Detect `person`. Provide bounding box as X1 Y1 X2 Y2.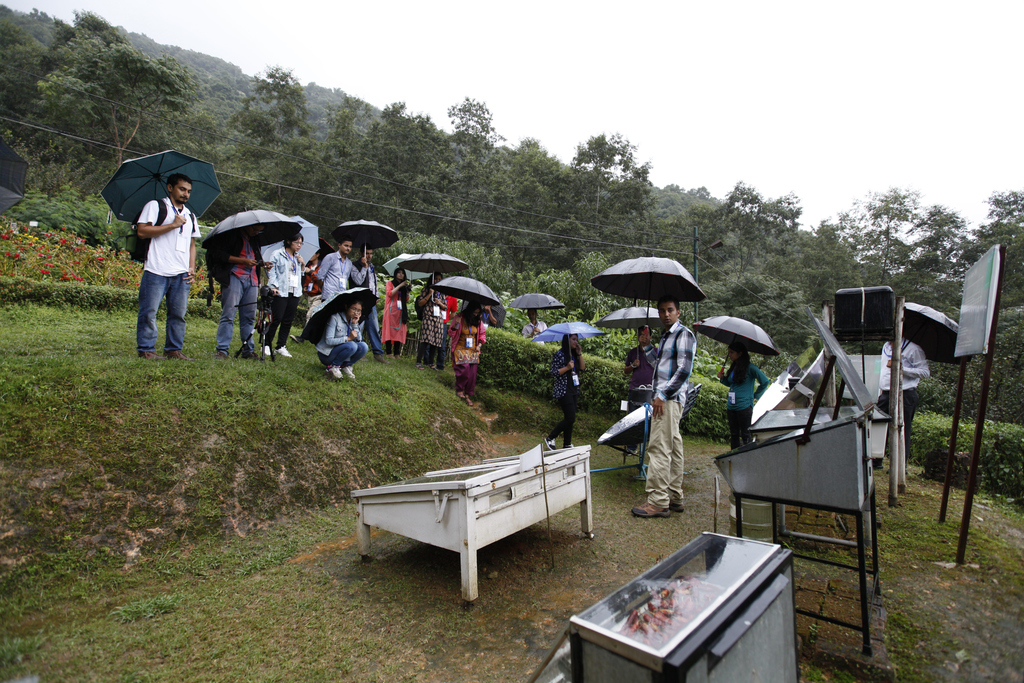
878 329 933 454.
